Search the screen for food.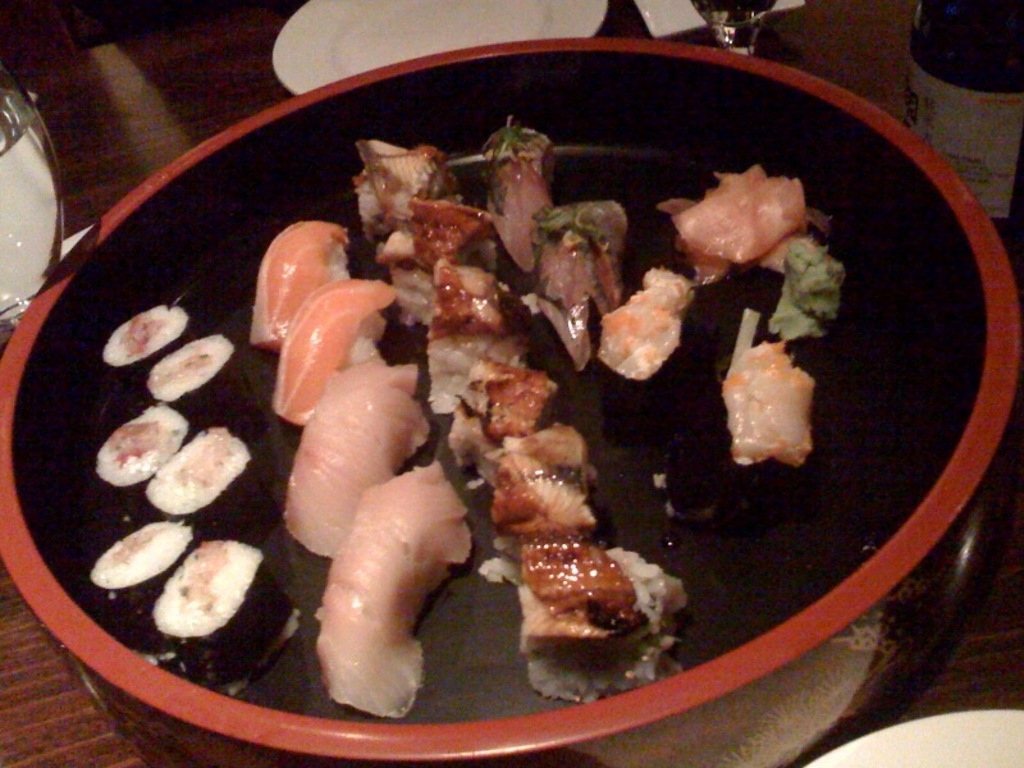
Found at {"left": 724, "top": 307, "right": 820, "bottom": 467}.
